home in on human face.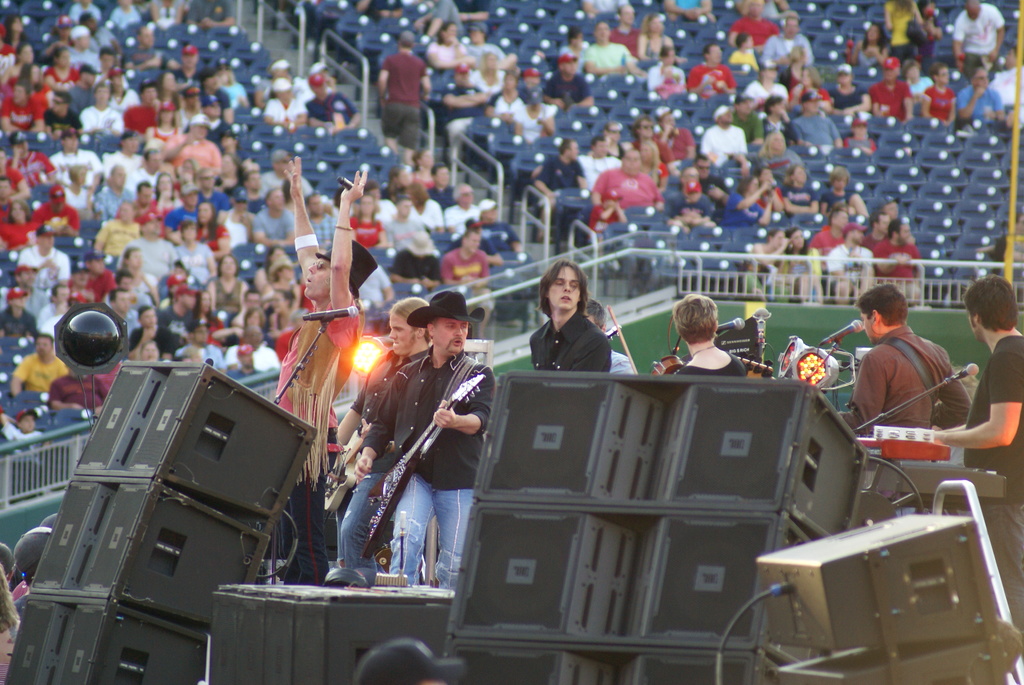
Homed in at detection(860, 316, 875, 341).
